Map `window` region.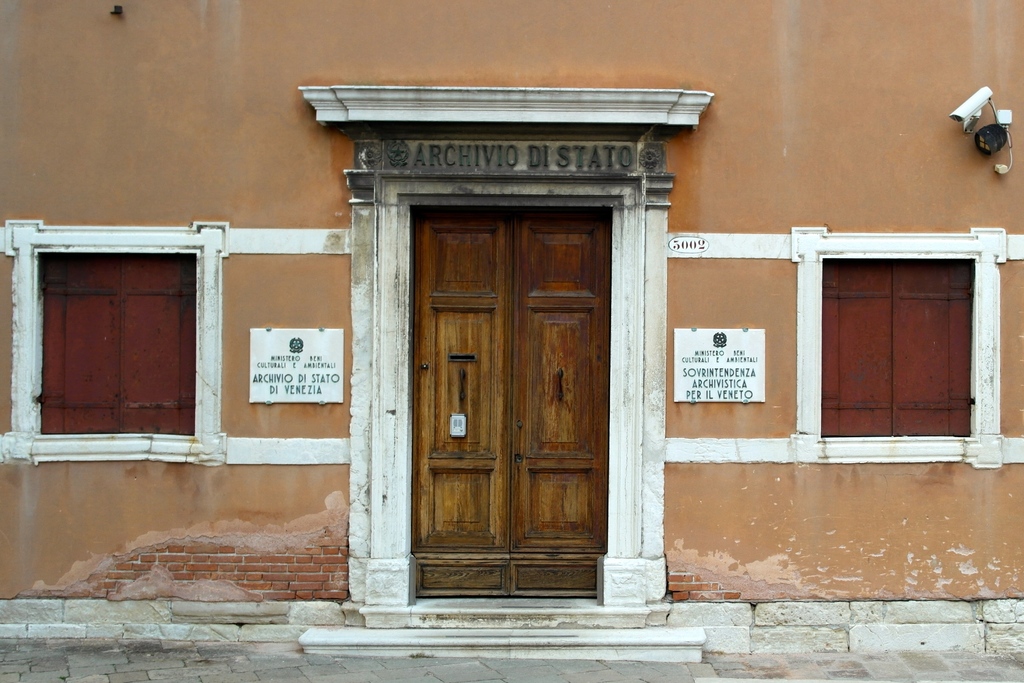
Mapped to <region>819, 252, 972, 436</region>.
